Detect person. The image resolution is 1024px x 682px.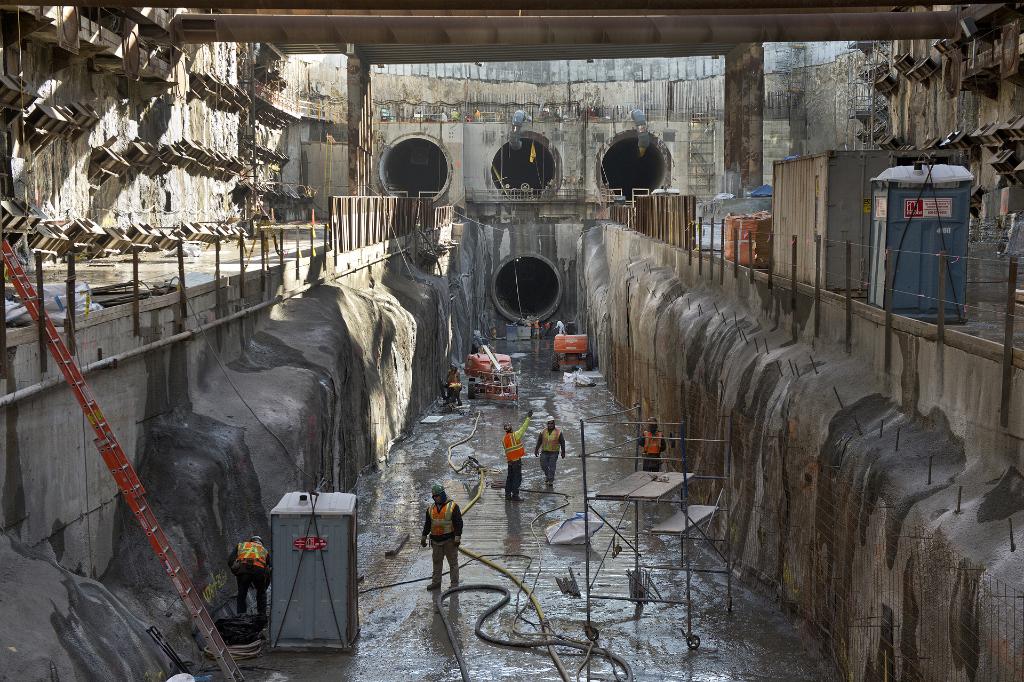
x1=533, y1=413, x2=567, y2=484.
